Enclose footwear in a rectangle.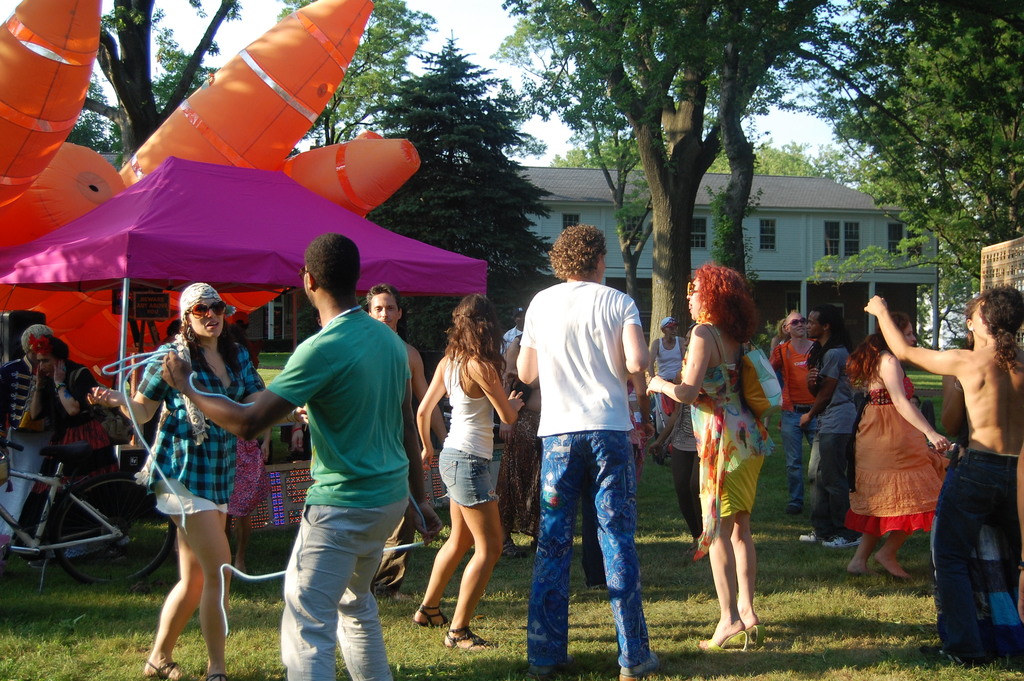
BBox(820, 530, 867, 551).
